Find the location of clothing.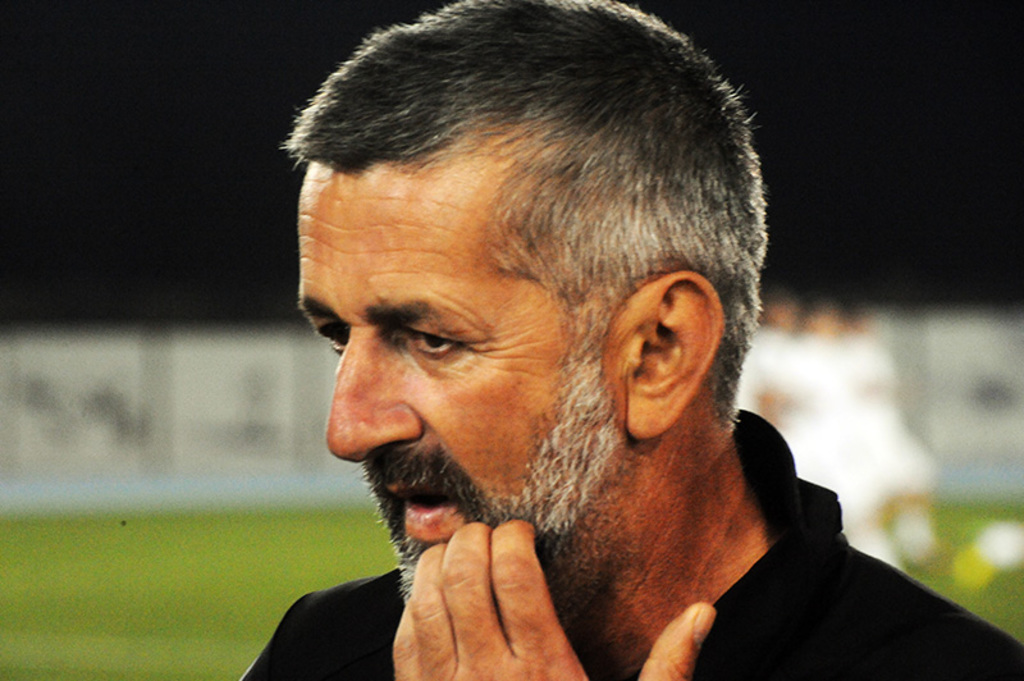
Location: [x1=242, y1=407, x2=1023, y2=680].
